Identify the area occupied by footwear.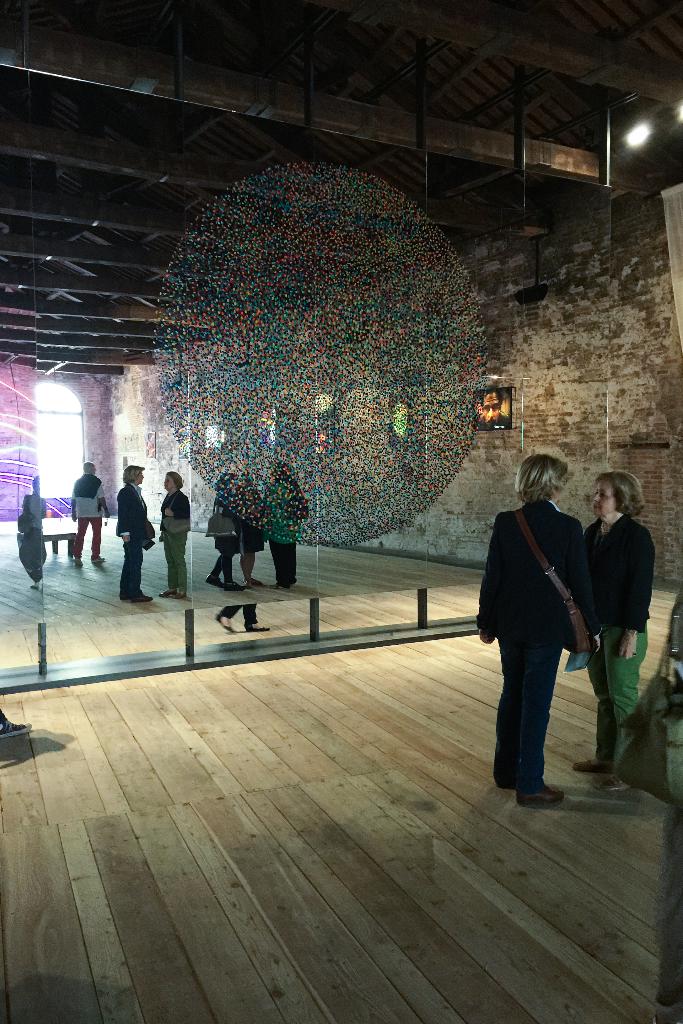
Area: left=227, top=580, right=247, bottom=591.
